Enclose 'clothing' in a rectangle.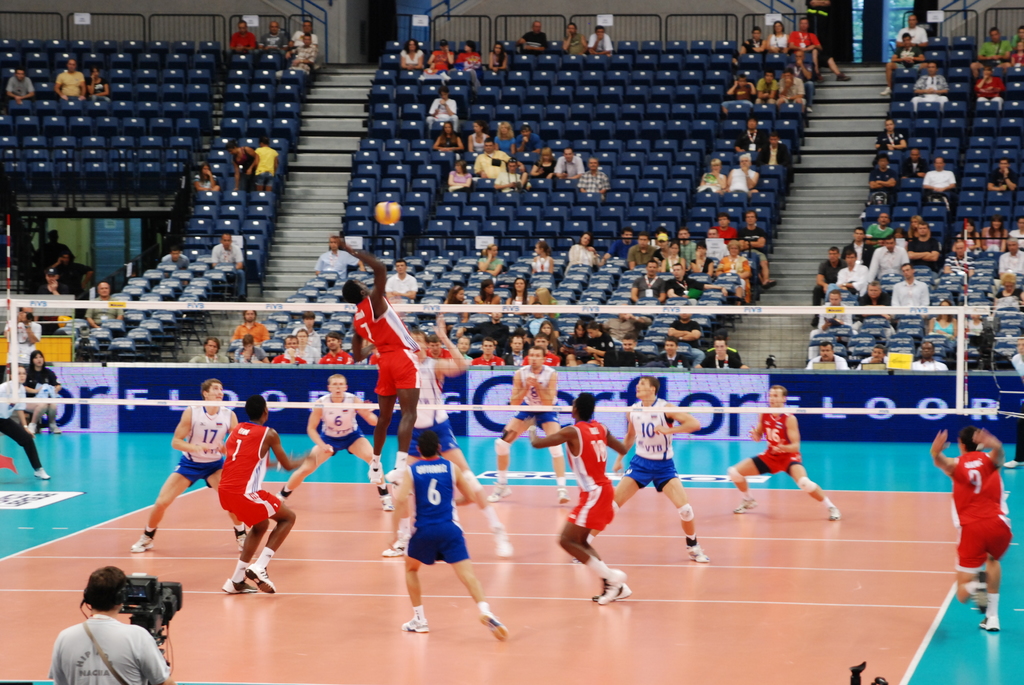
(733,127,762,146).
